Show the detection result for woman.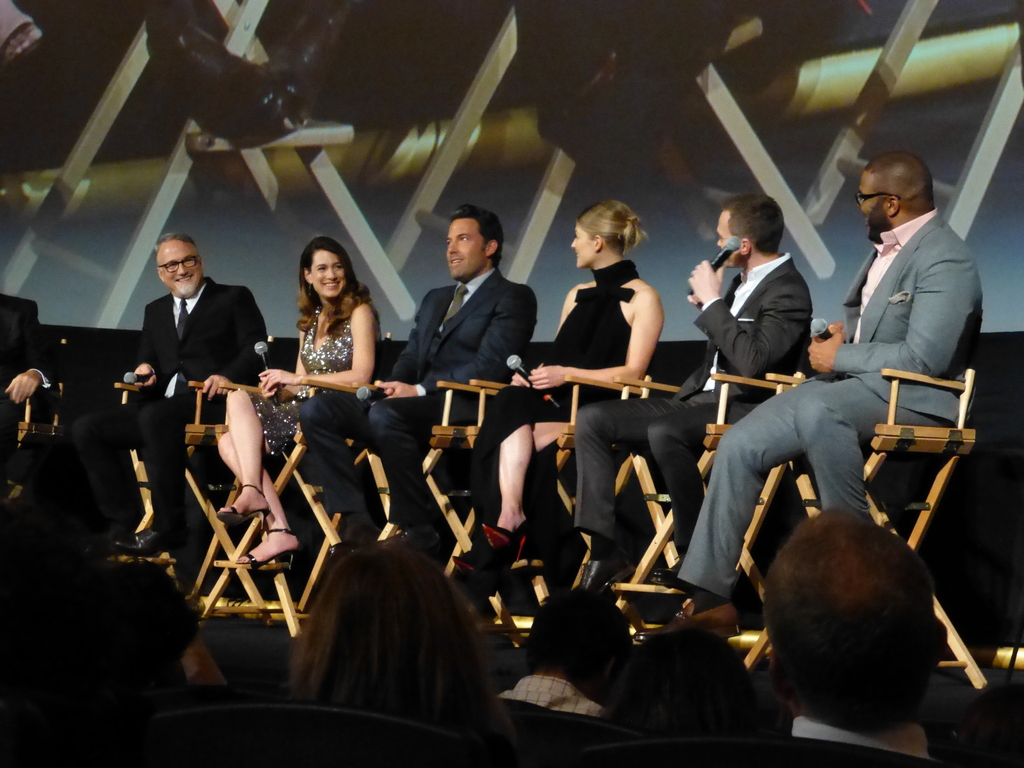
451 198 667 585.
